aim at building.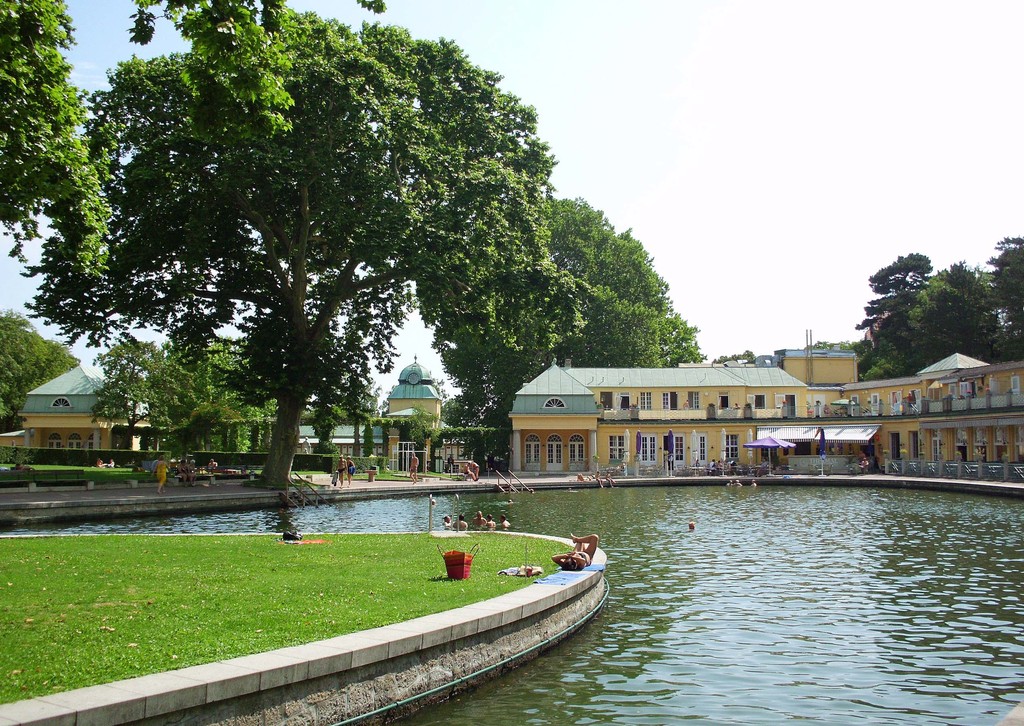
Aimed at bbox=[837, 351, 1023, 482].
